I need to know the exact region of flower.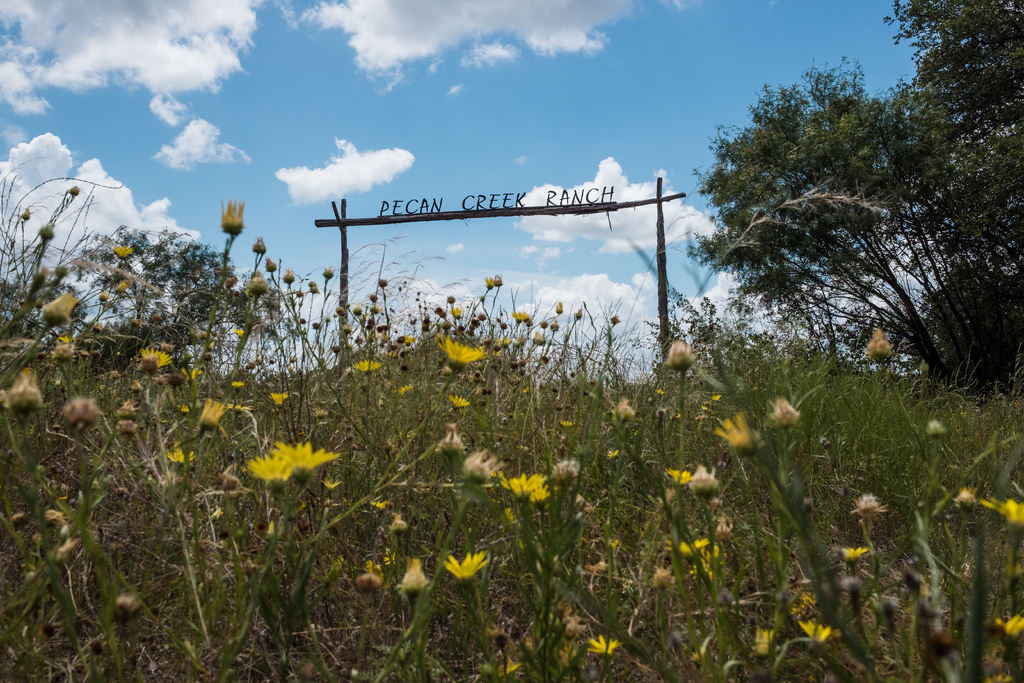
Region: 950:486:984:513.
